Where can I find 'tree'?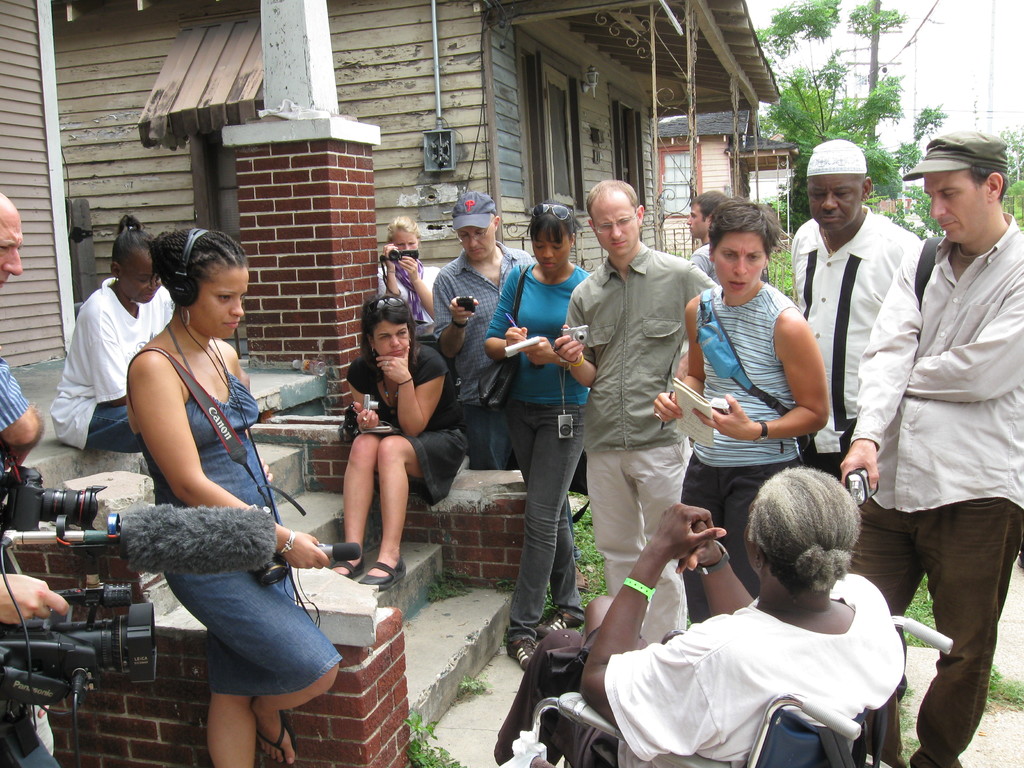
You can find it at bbox=(756, 0, 957, 221).
